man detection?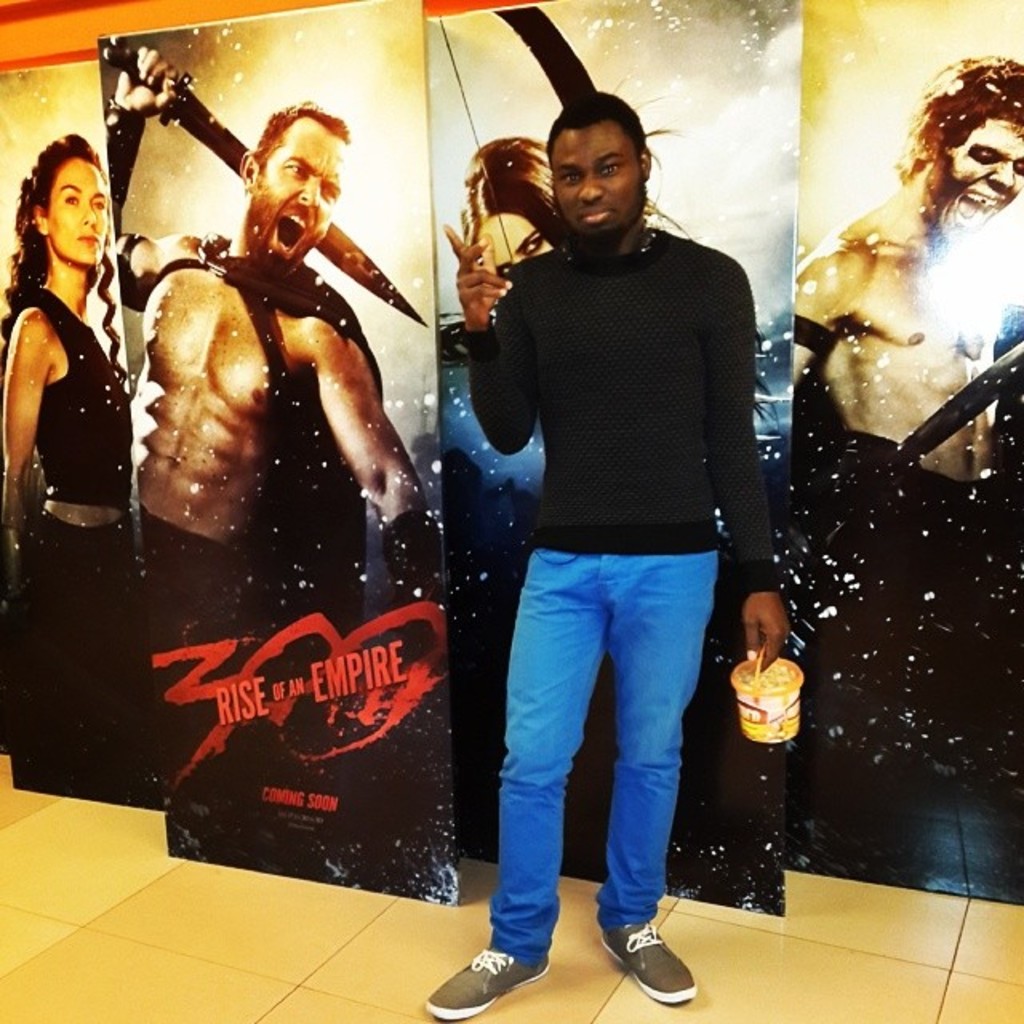
l=790, t=58, r=1022, b=488
